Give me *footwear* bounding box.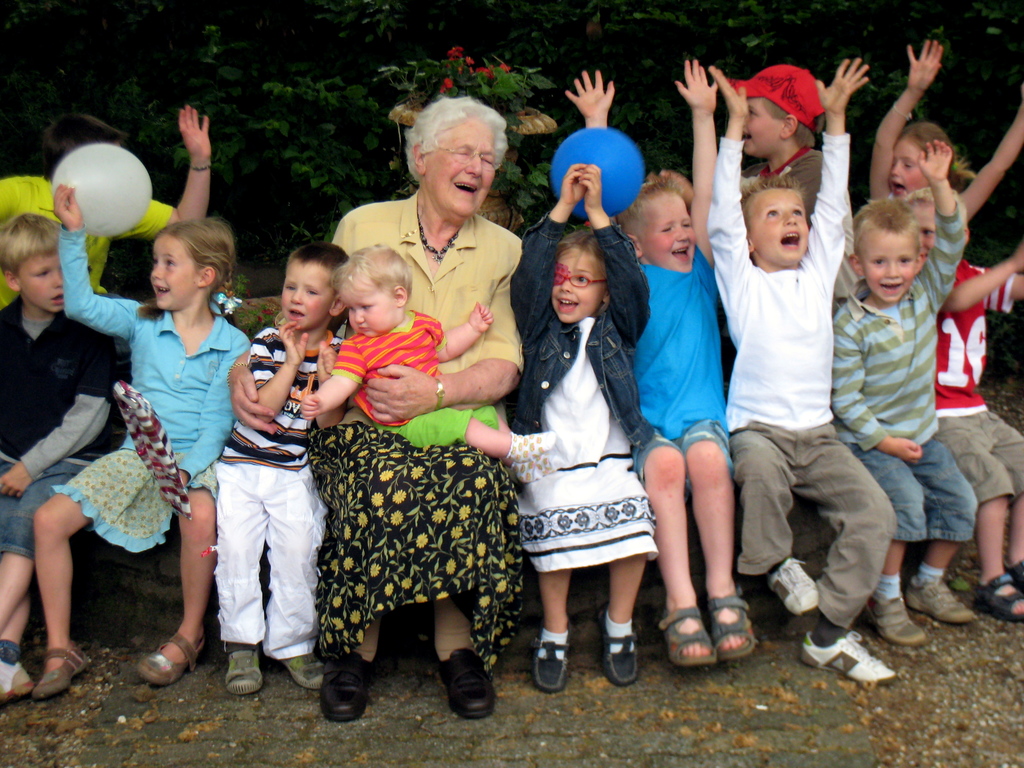
865, 593, 927, 646.
